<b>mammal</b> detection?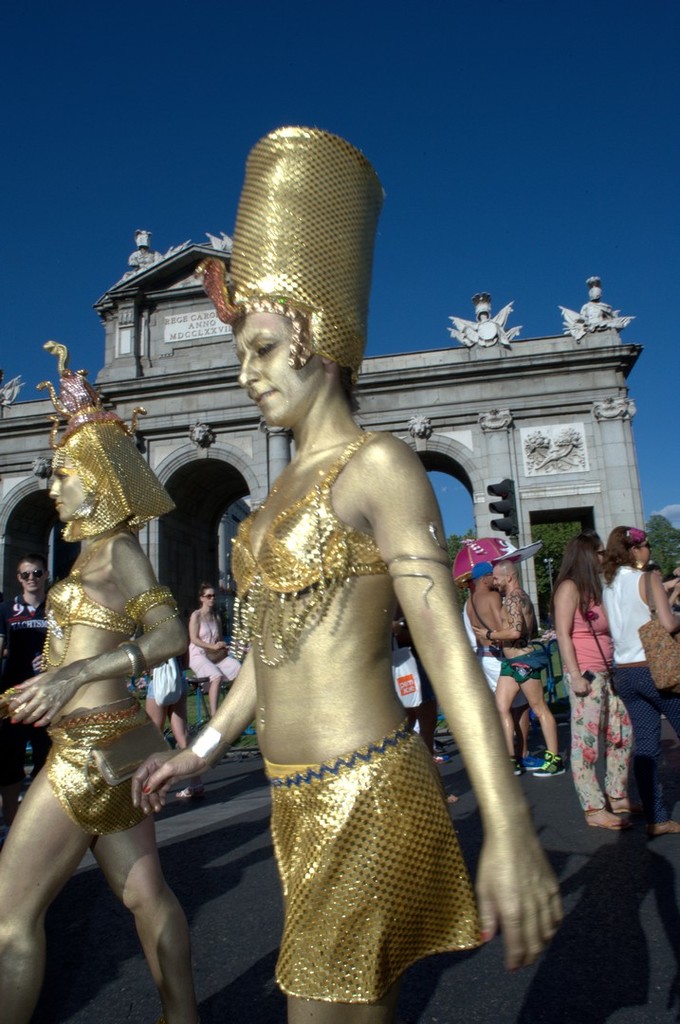
bbox=(145, 655, 193, 800)
